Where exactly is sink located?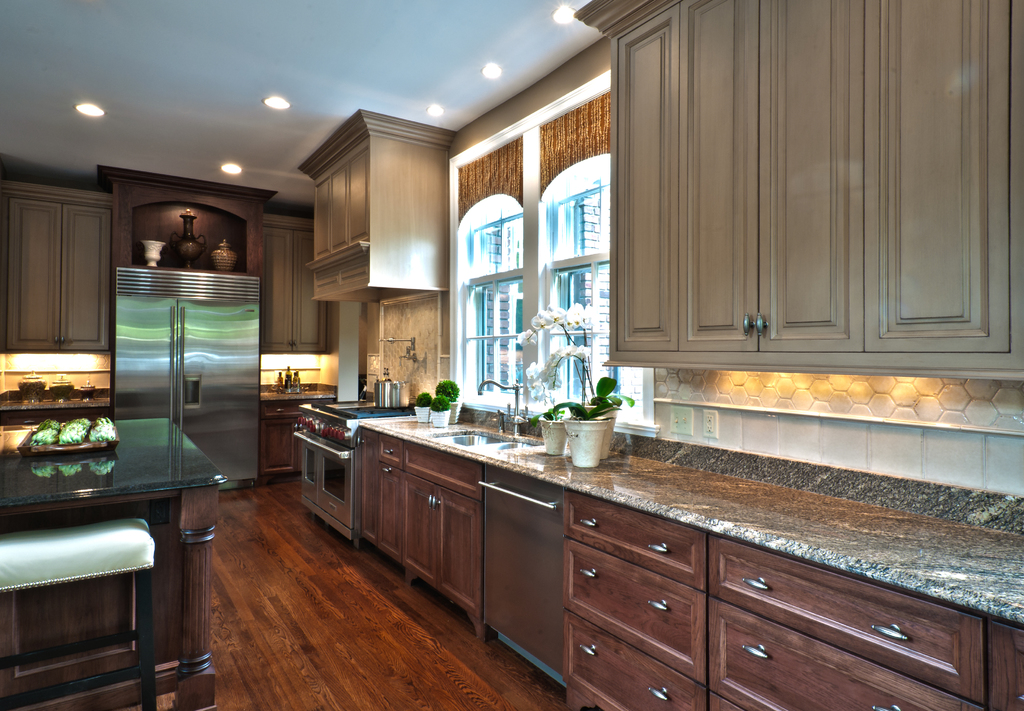
Its bounding box is [427, 380, 546, 457].
